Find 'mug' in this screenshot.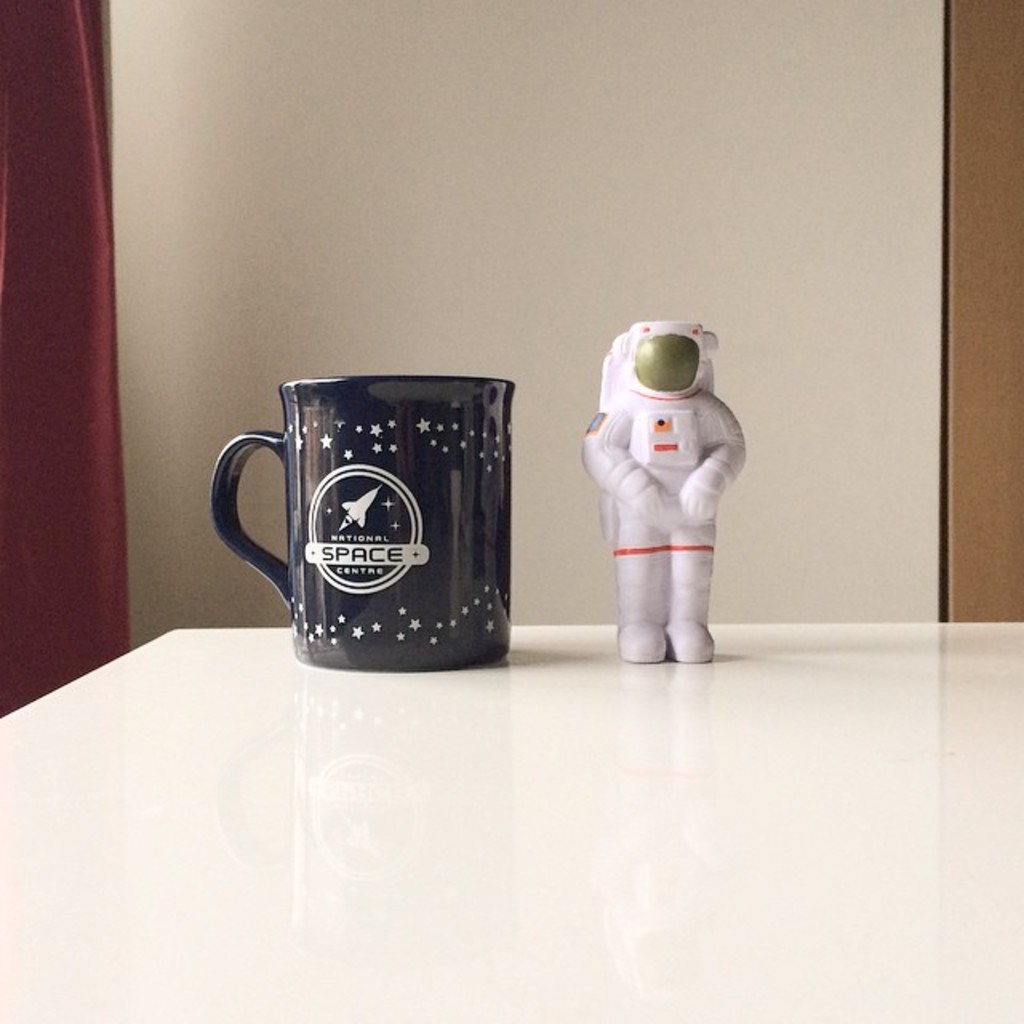
The bounding box for 'mug' is (left=205, top=373, right=520, bottom=674).
